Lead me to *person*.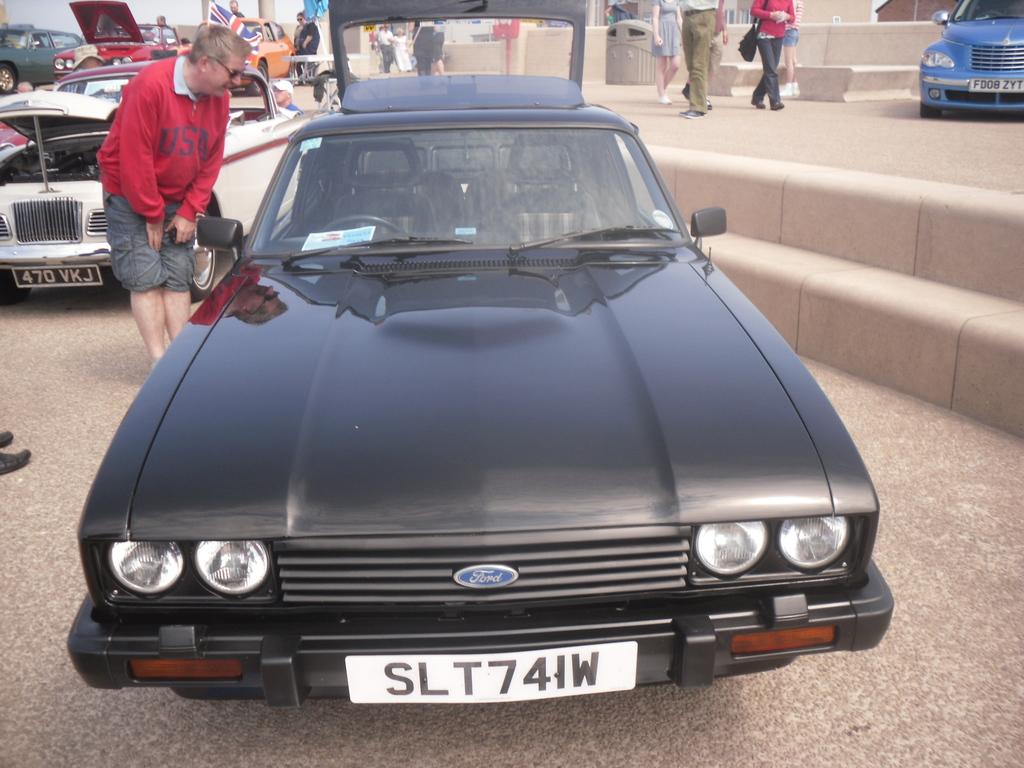
Lead to x1=646 y1=0 x2=679 y2=104.
